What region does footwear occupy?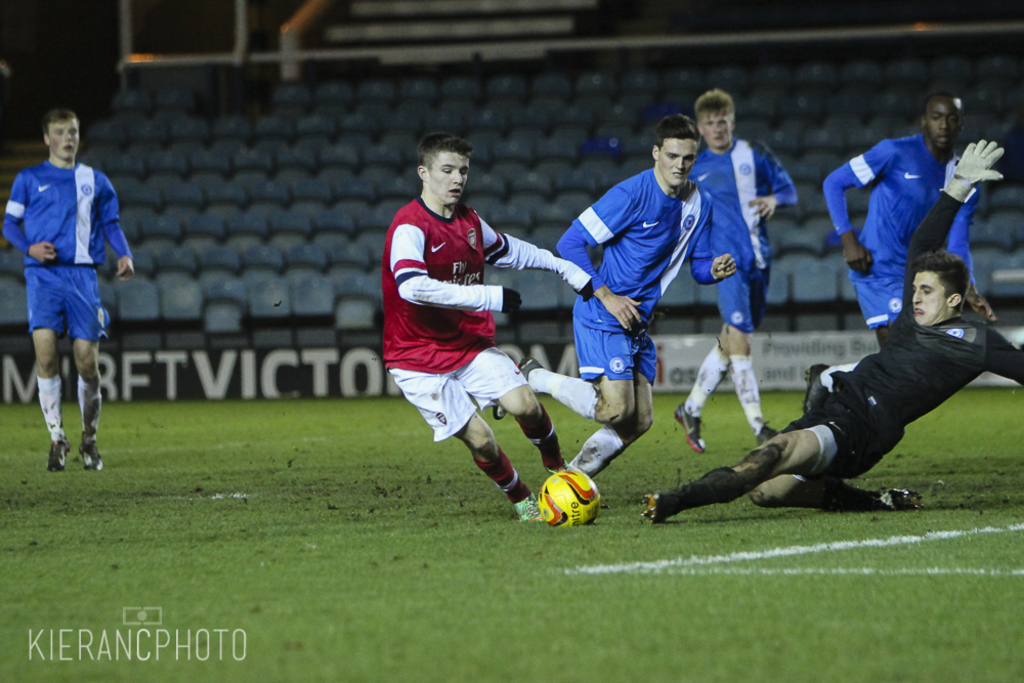
select_region(492, 357, 545, 419).
